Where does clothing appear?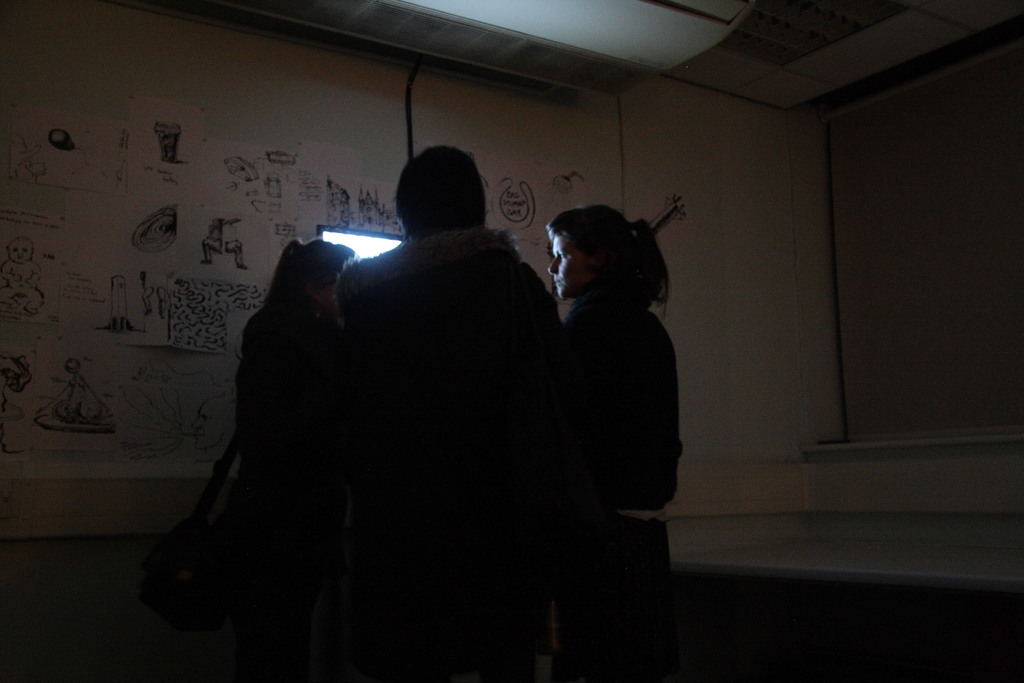
Appears at (left=561, top=278, right=685, bottom=585).
